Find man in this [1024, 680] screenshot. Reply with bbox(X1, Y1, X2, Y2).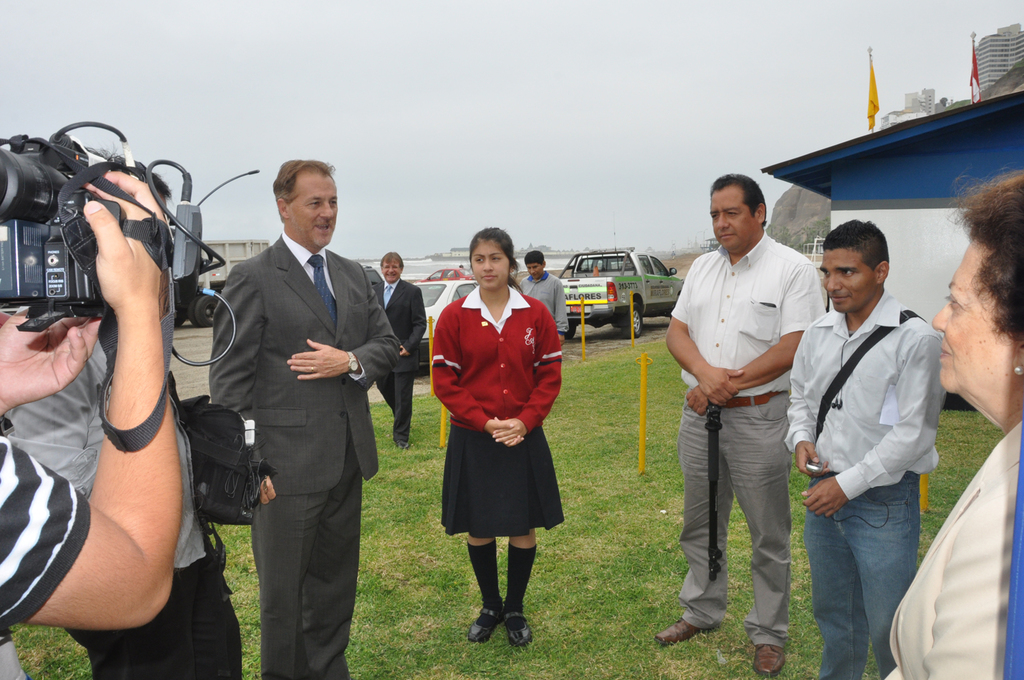
bbox(519, 248, 571, 344).
